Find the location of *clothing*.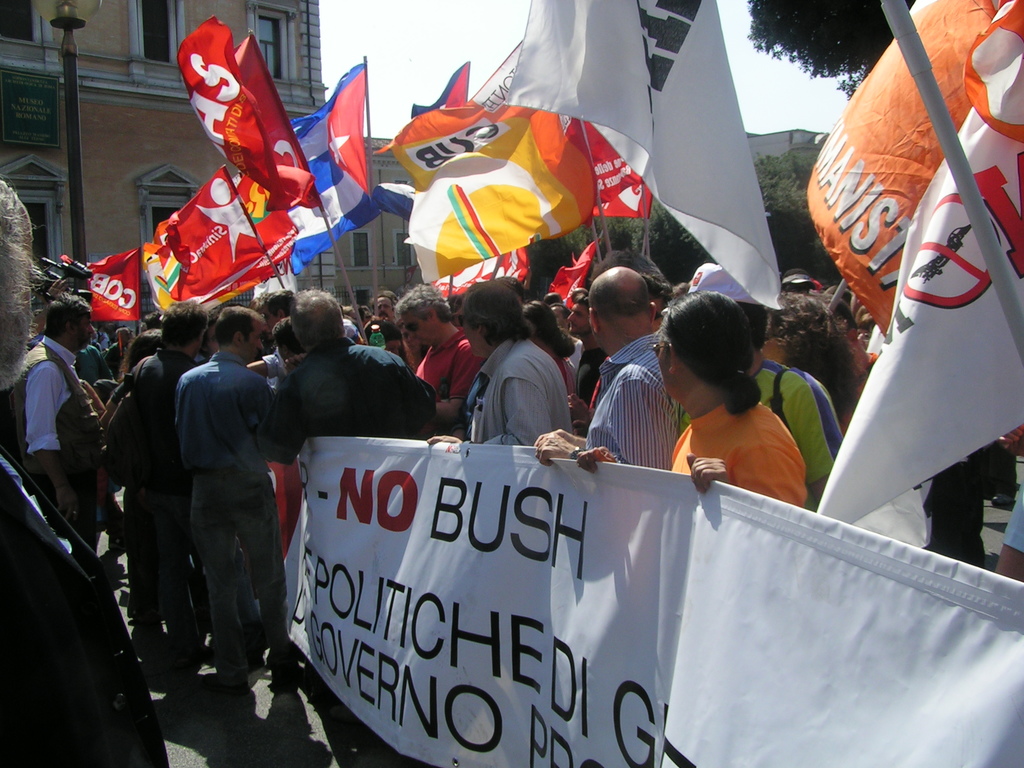
Location: 167:338:282:668.
